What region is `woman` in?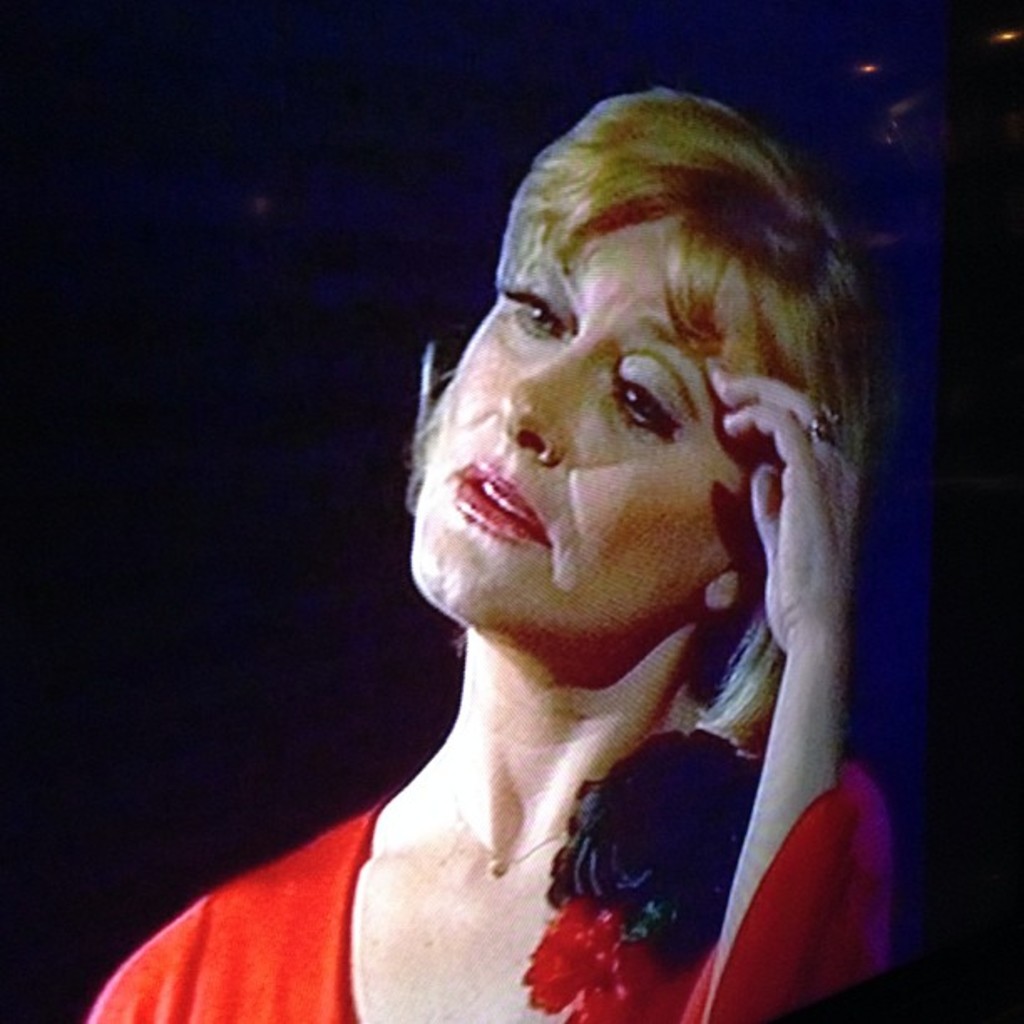
detection(80, 82, 893, 1022).
